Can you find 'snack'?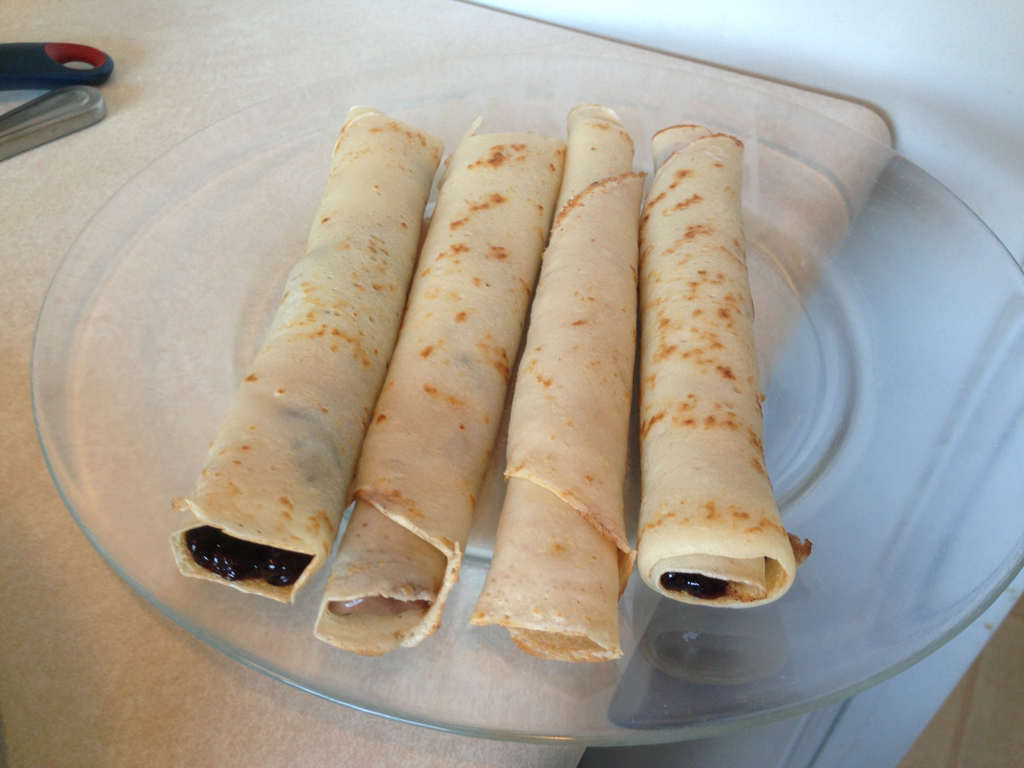
Yes, bounding box: {"left": 316, "top": 138, "right": 564, "bottom": 655}.
